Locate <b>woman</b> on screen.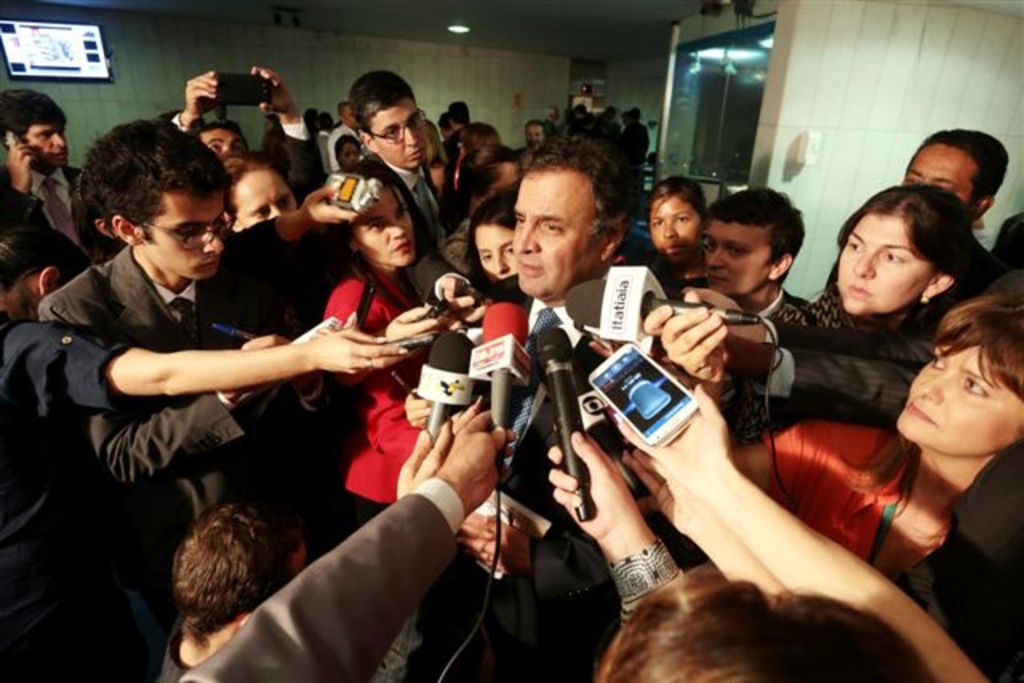
On screen at 731 293 1022 581.
